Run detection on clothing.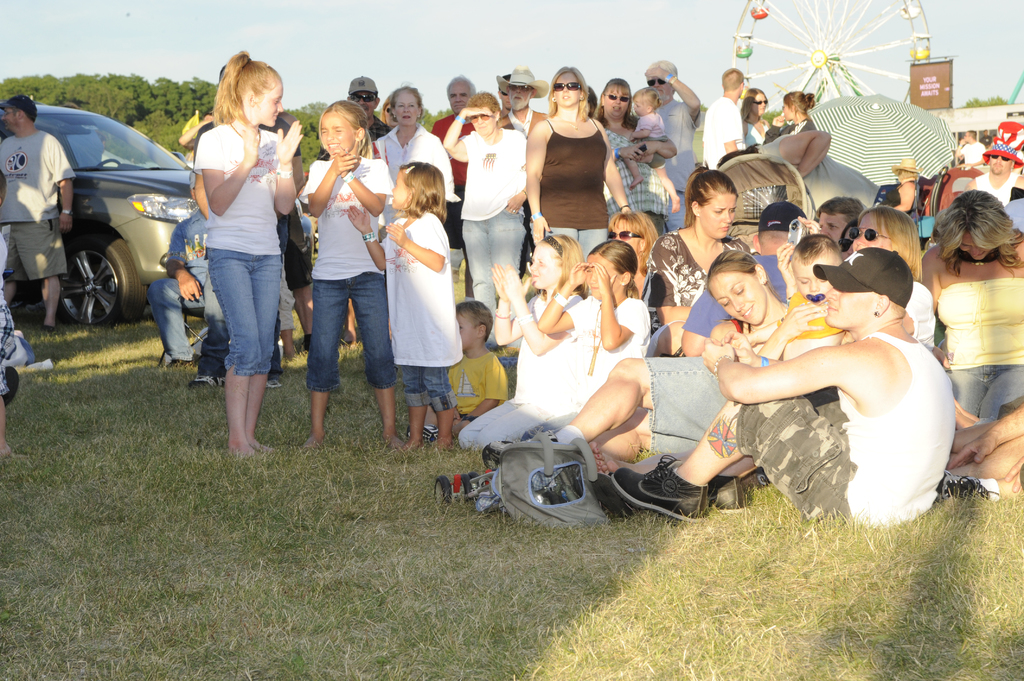
Result: <box>656,99,699,227</box>.
